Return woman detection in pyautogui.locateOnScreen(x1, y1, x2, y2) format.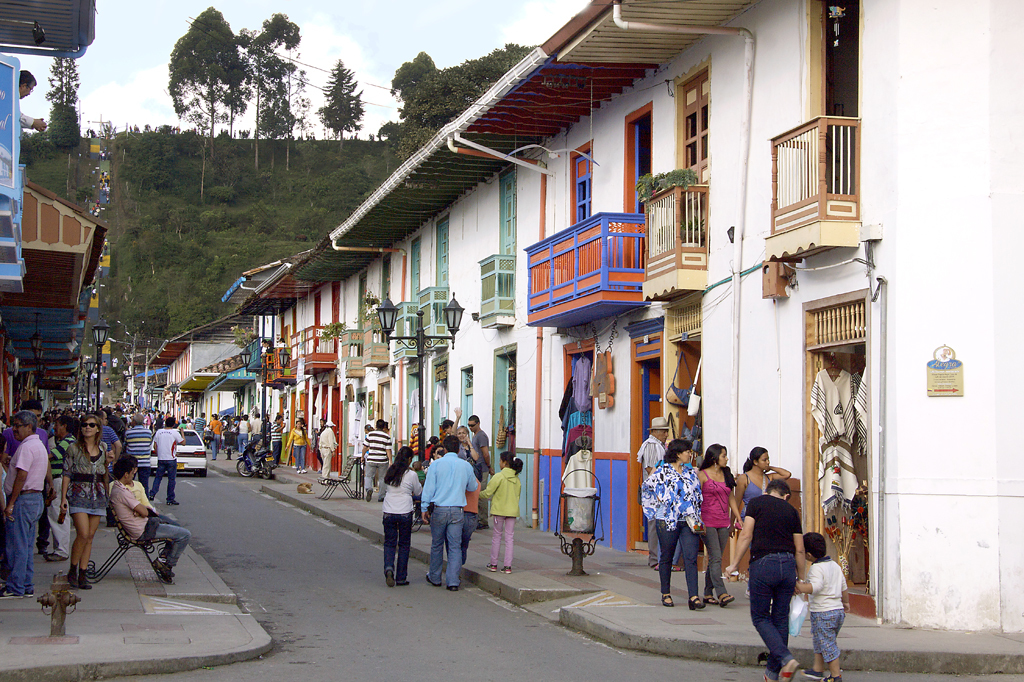
pyautogui.locateOnScreen(59, 415, 107, 591).
